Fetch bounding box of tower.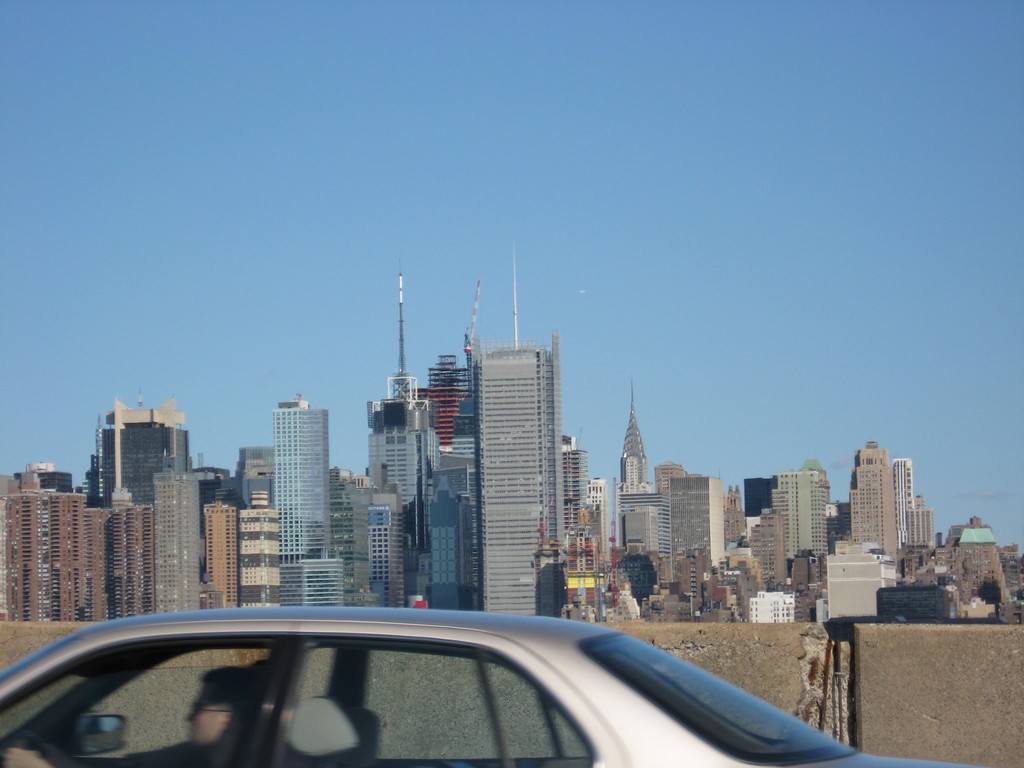
Bbox: [652, 465, 682, 495].
